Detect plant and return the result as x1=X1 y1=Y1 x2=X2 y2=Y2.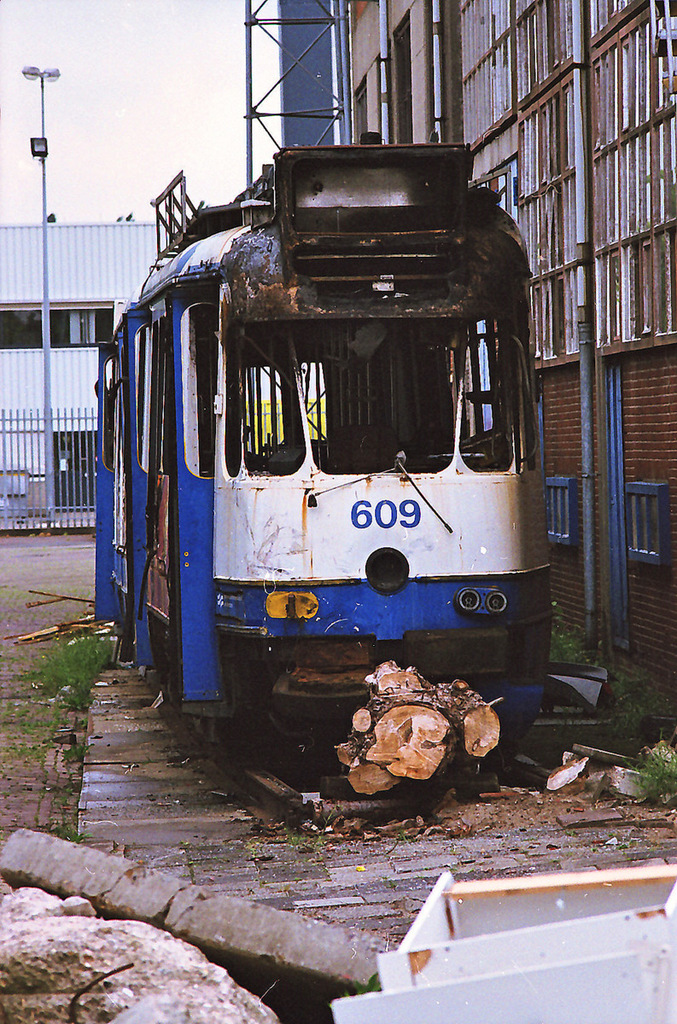
x1=305 y1=812 x2=330 y2=861.
